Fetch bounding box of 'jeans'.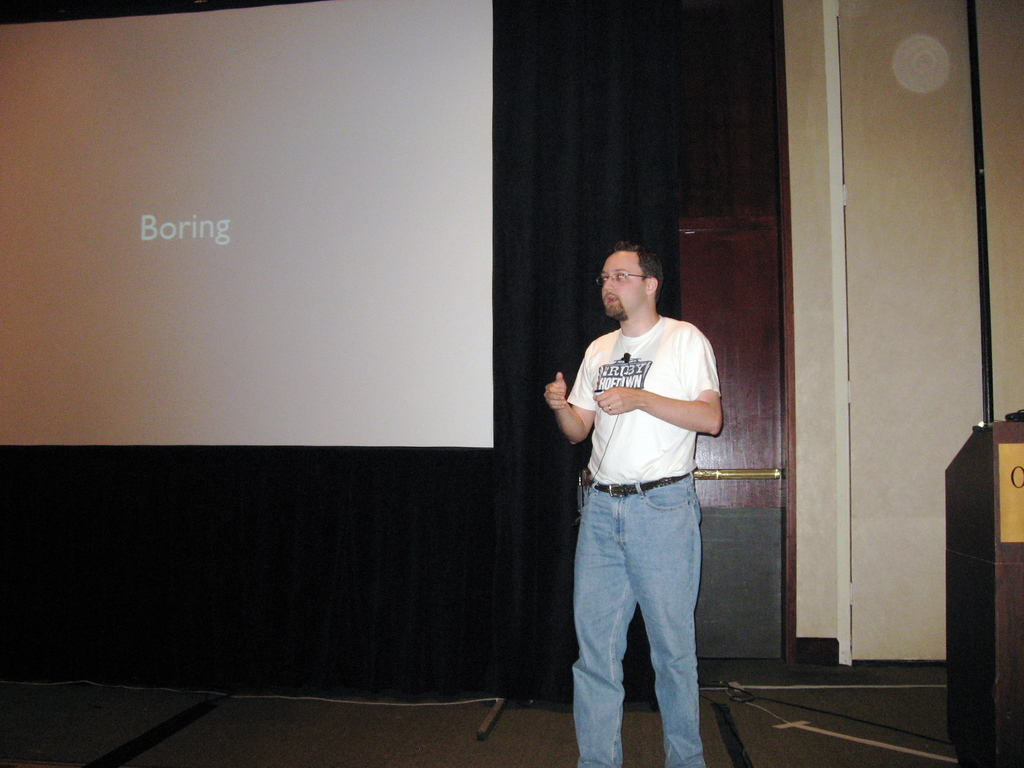
Bbox: [561,463,720,759].
